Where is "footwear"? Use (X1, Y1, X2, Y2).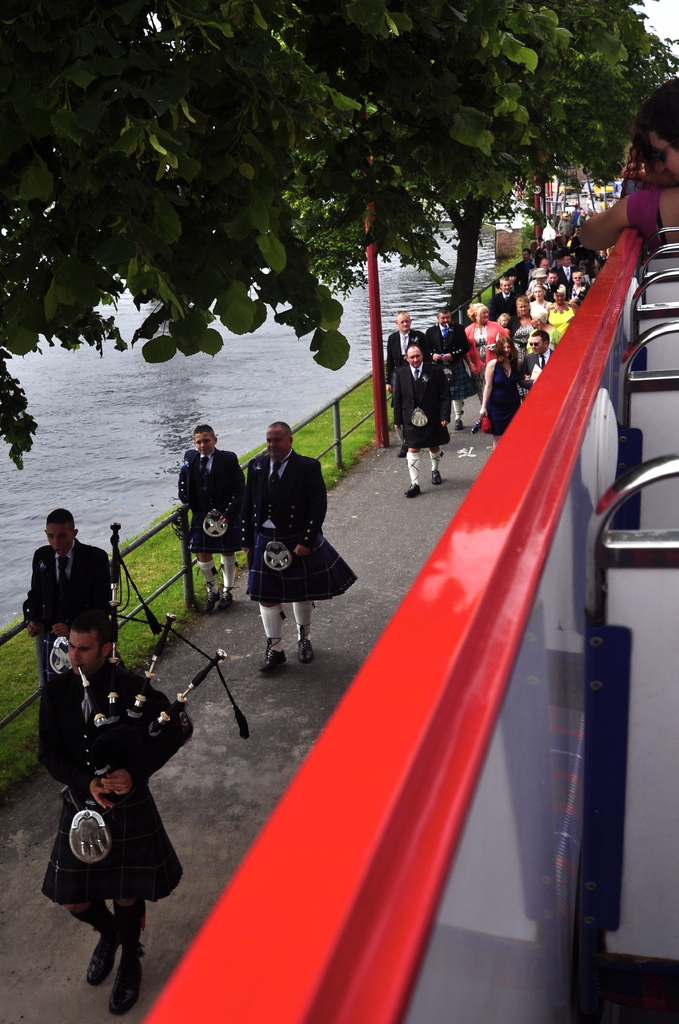
(215, 586, 236, 618).
